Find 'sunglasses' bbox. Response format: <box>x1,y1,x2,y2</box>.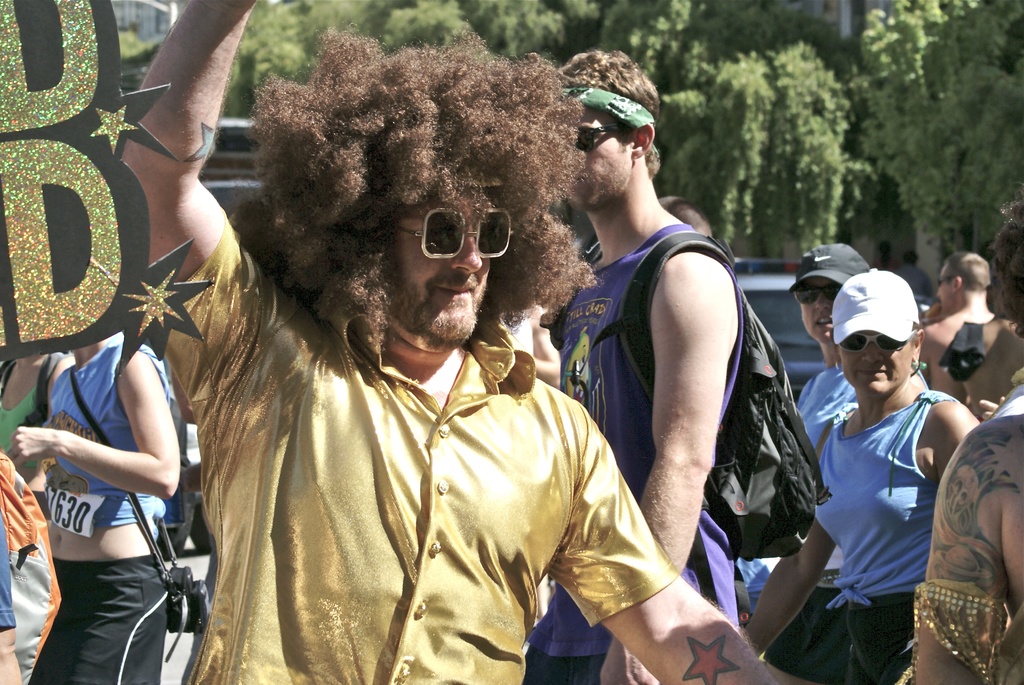
<box>399,205,516,262</box>.
